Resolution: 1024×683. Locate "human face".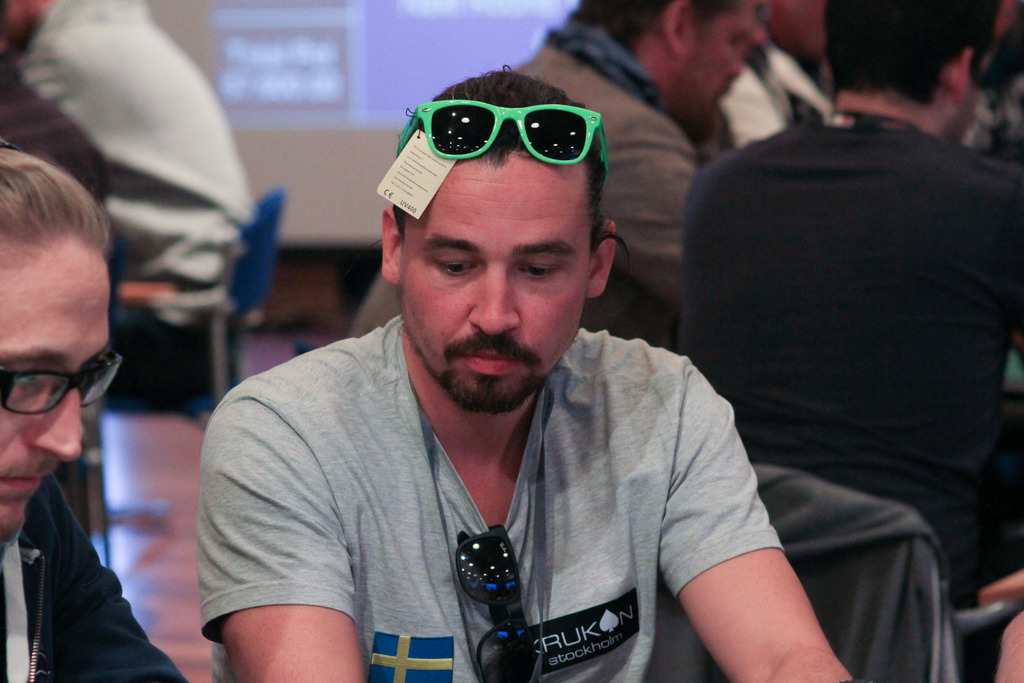
(401,151,588,413).
